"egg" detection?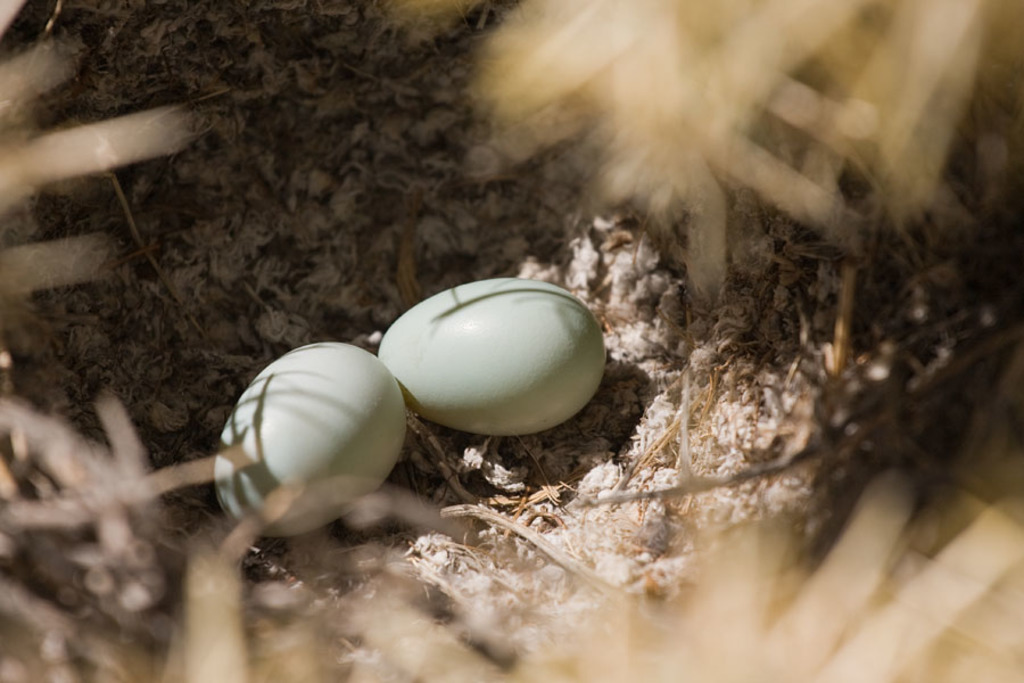
BBox(372, 273, 608, 438)
